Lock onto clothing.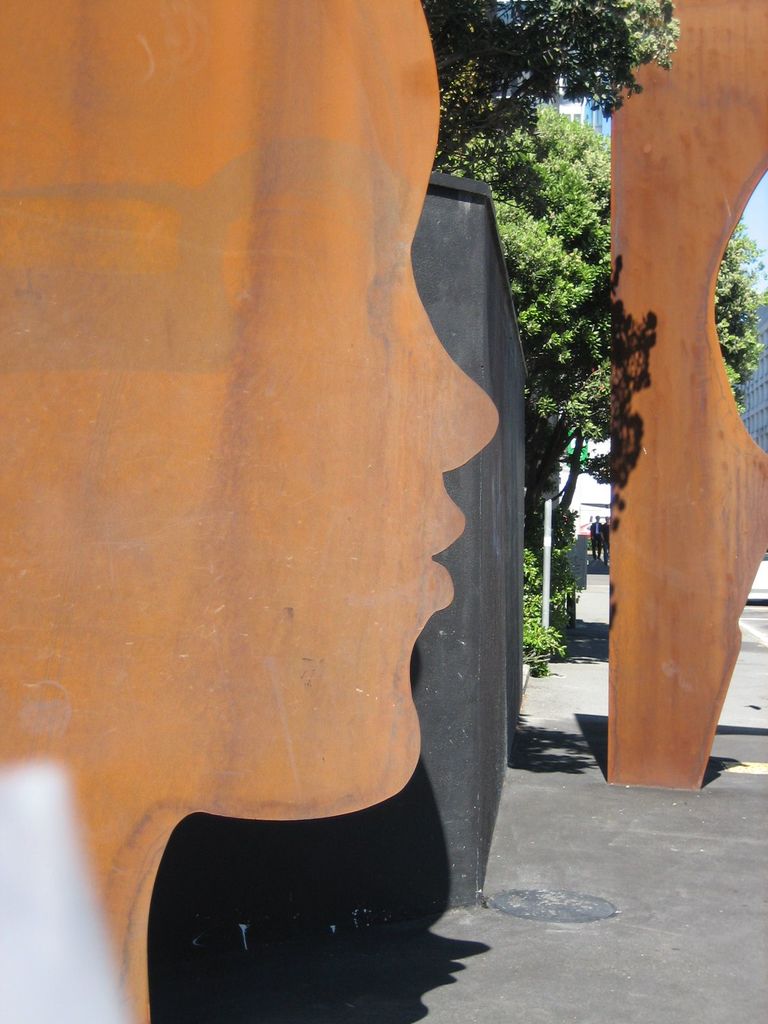
Locked: box(590, 522, 602, 557).
